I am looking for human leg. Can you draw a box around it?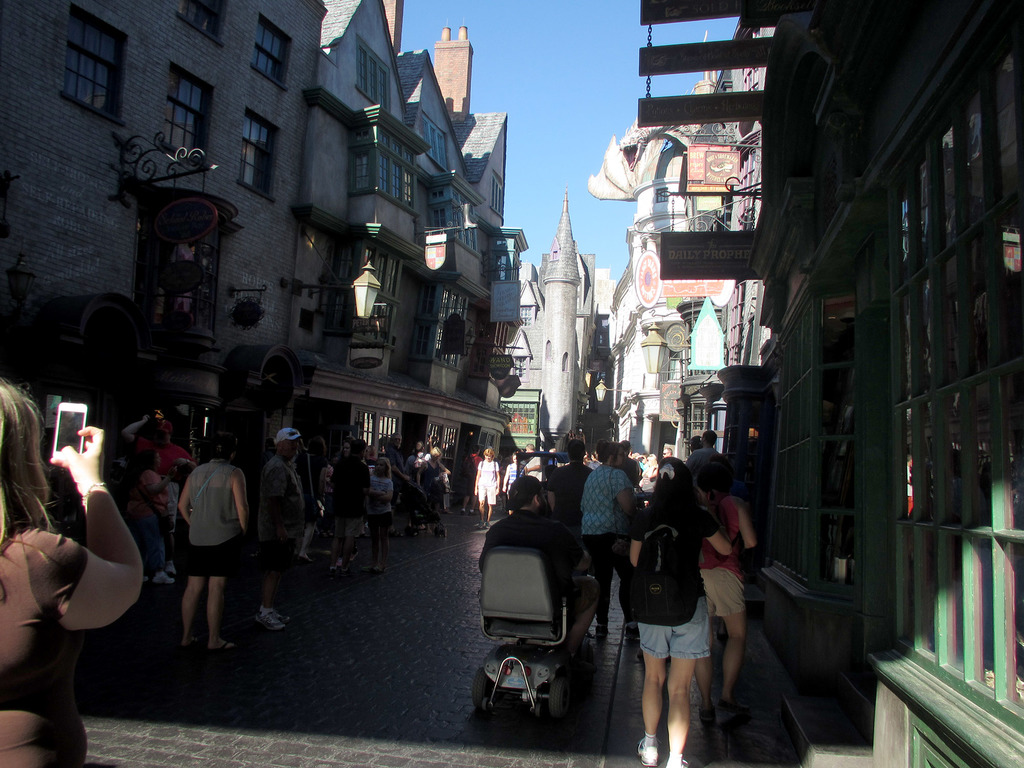
Sure, the bounding box is locate(372, 512, 390, 573).
